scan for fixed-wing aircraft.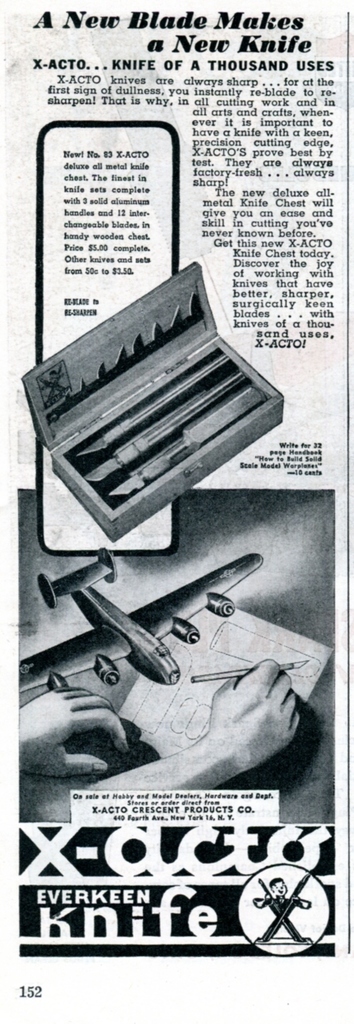
Scan result: 22,541,266,687.
